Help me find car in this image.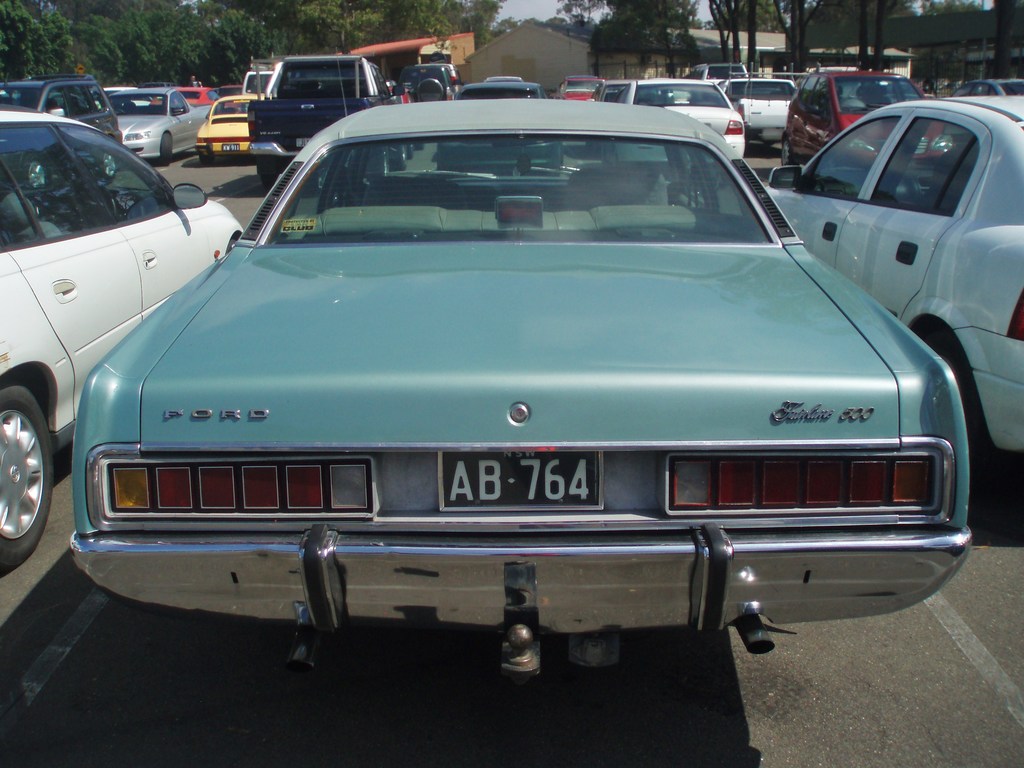
Found it: (left=109, top=89, right=211, bottom=166).
